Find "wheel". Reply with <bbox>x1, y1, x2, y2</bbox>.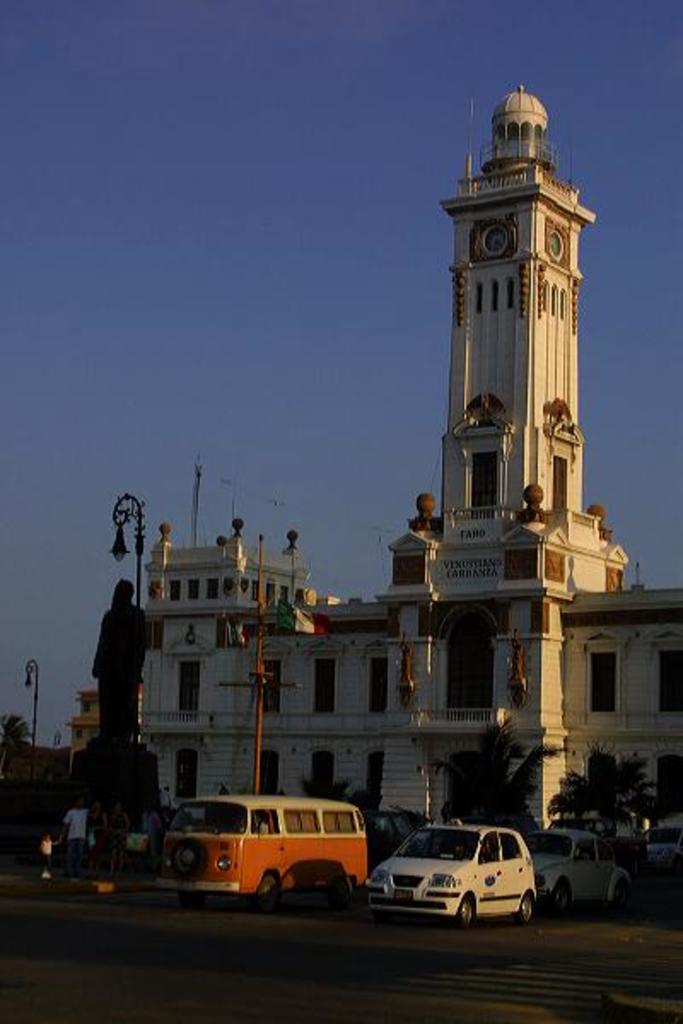
<bbox>553, 882, 574, 920</bbox>.
